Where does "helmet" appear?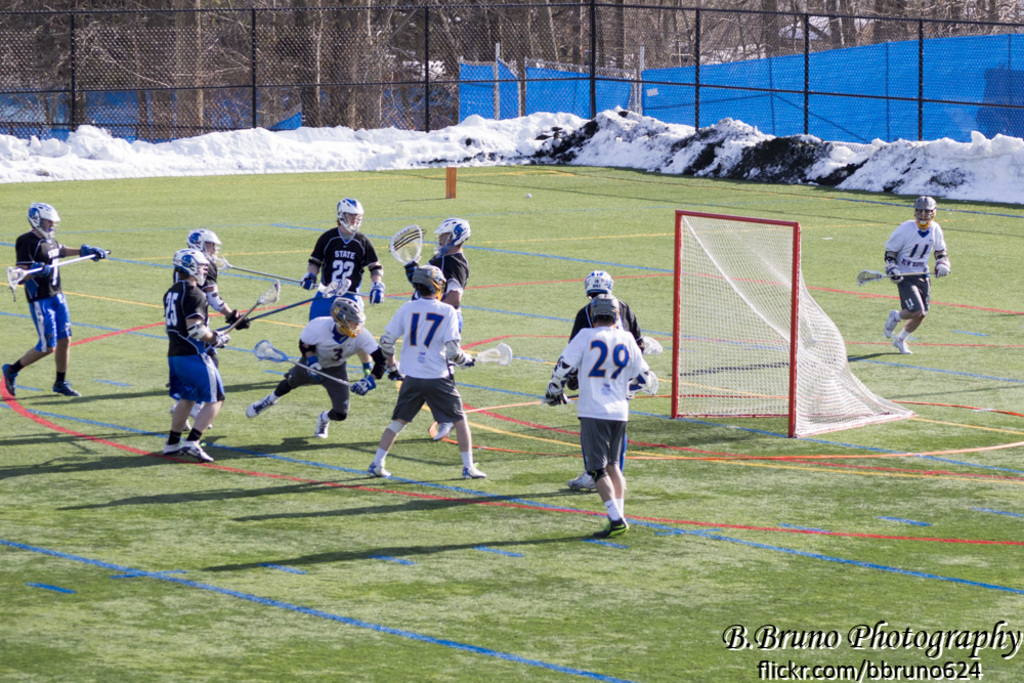
Appears at (910, 197, 935, 231).
